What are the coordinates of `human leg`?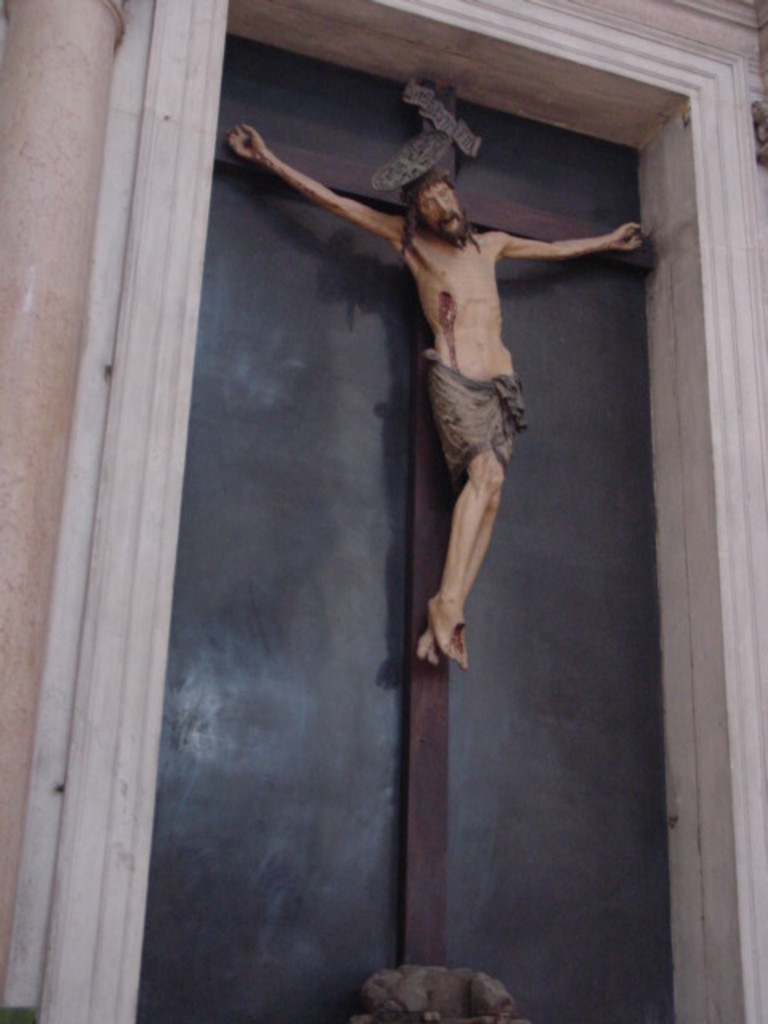
pyautogui.locateOnScreen(422, 389, 520, 706).
